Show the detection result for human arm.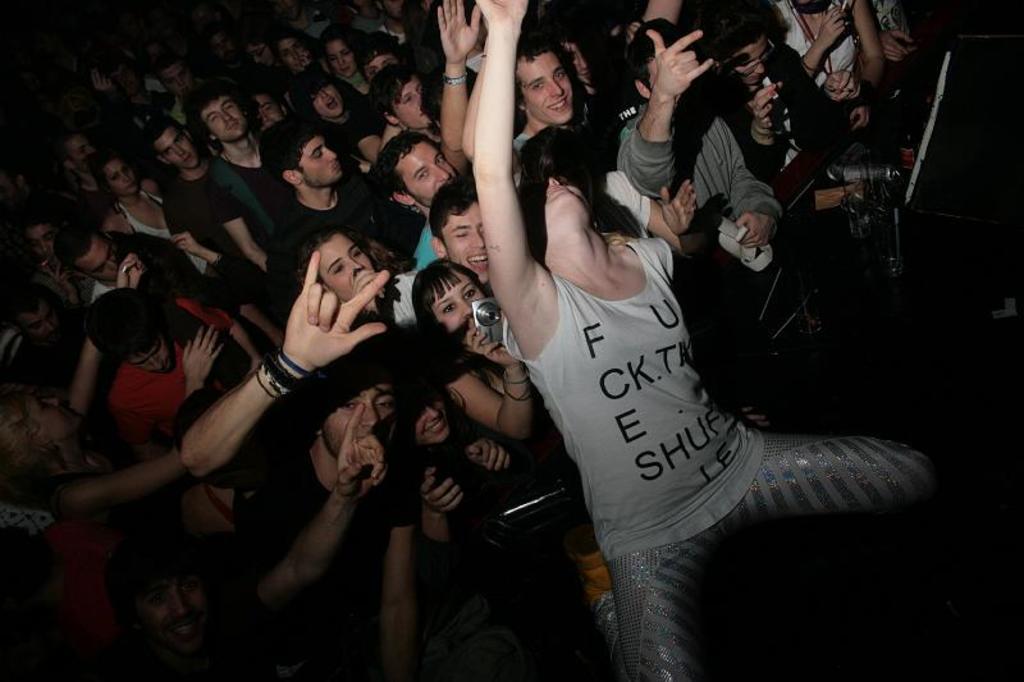
(348,111,402,163).
